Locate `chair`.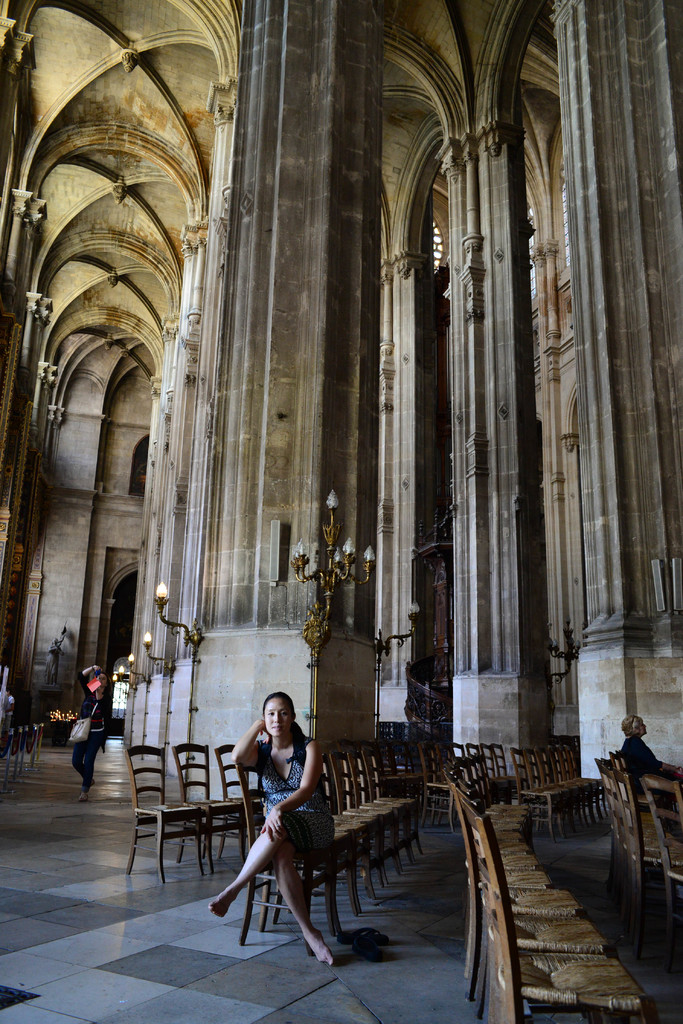
Bounding box: 371 738 413 863.
